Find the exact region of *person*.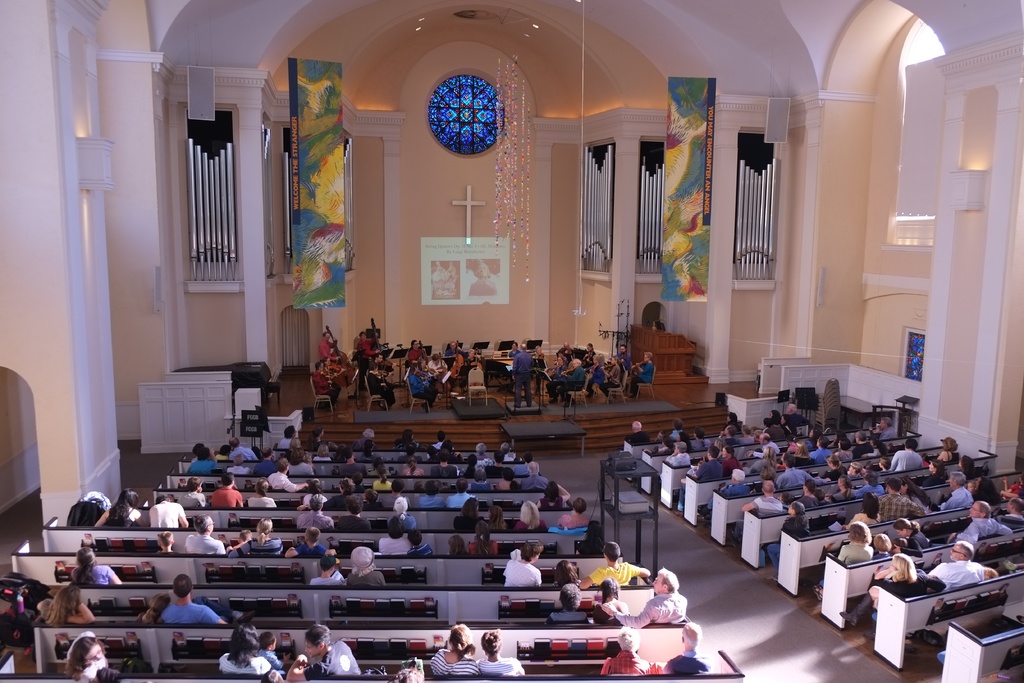
Exact region: crop(601, 357, 624, 395).
